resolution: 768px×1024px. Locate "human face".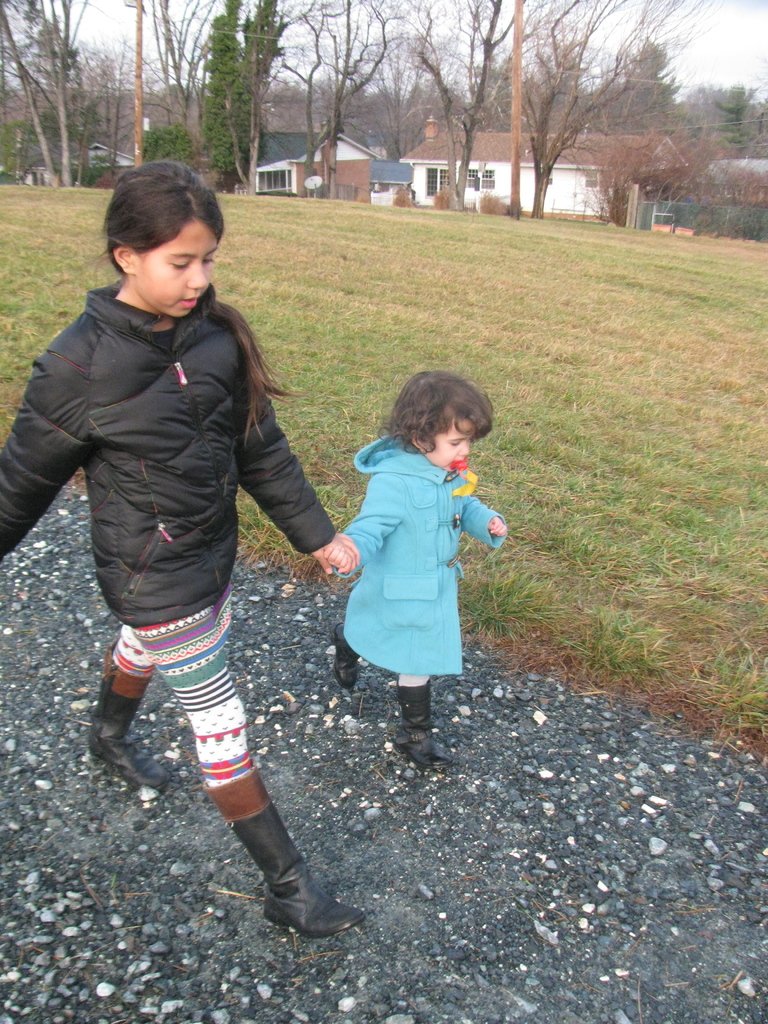
BBox(133, 219, 217, 317).
